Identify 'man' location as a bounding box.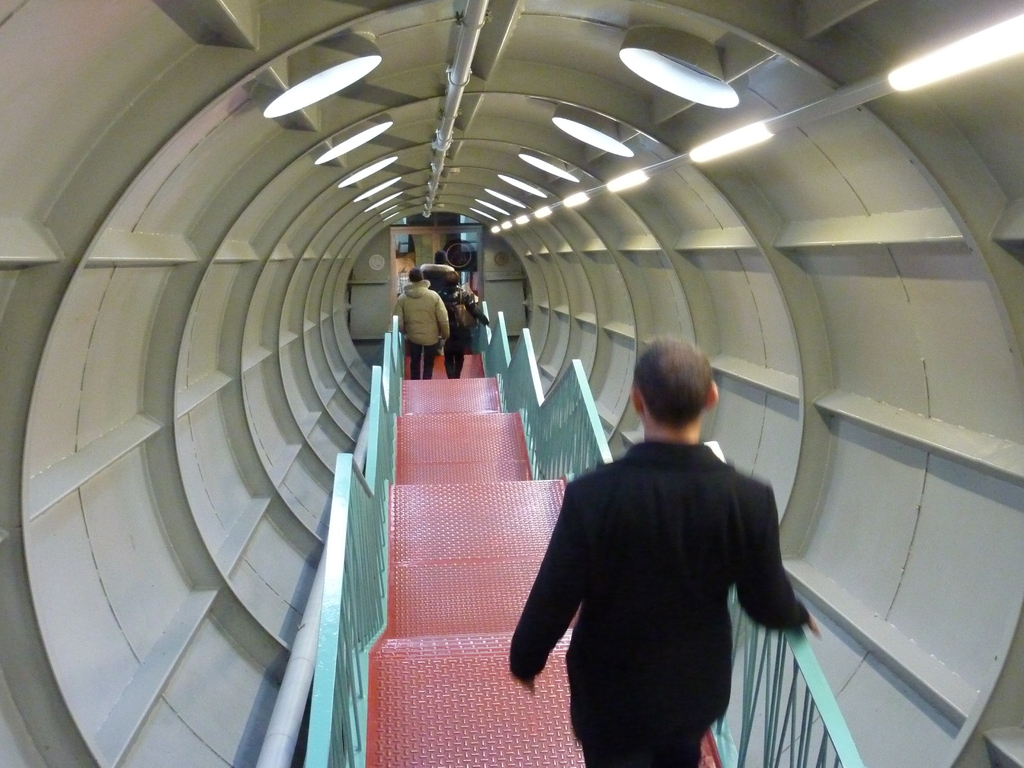
BBox(392, 267, 451, 377).
